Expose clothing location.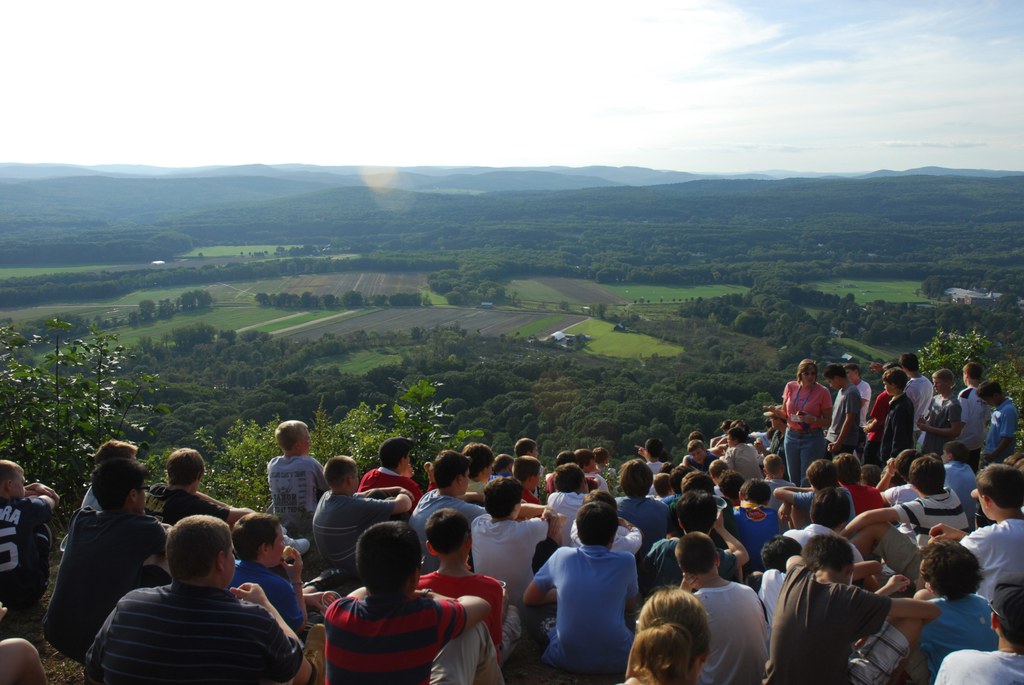
Exposed at 753,565,782,612.
